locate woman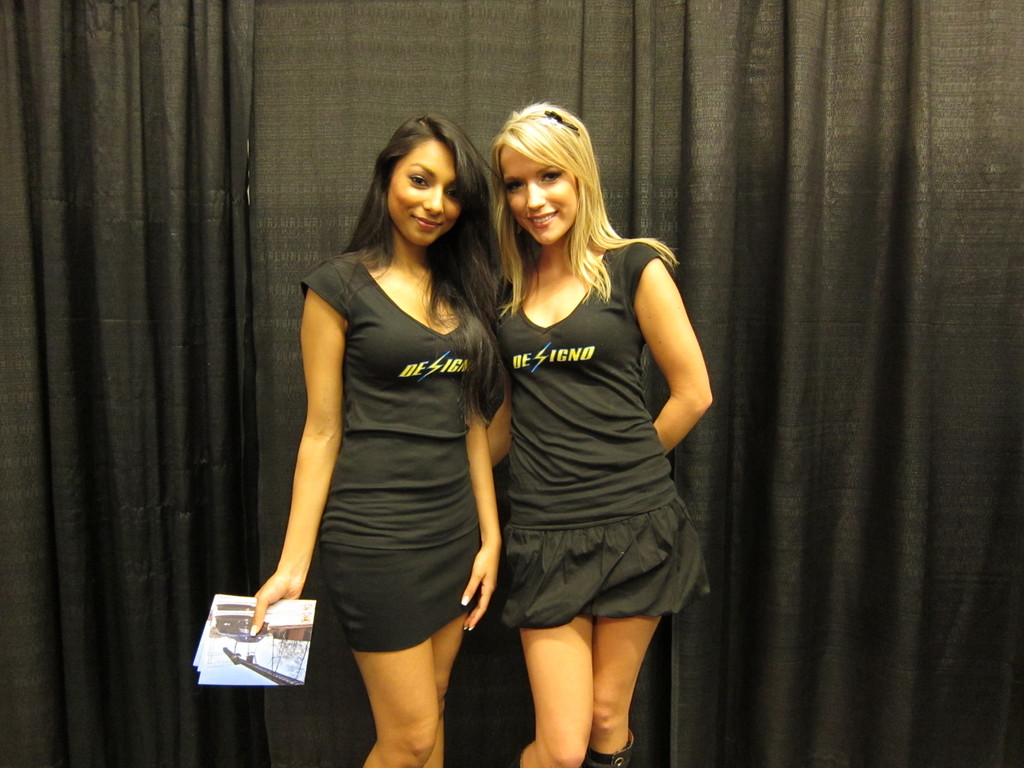
(left=269, top=102, right=515, bottom=756)
